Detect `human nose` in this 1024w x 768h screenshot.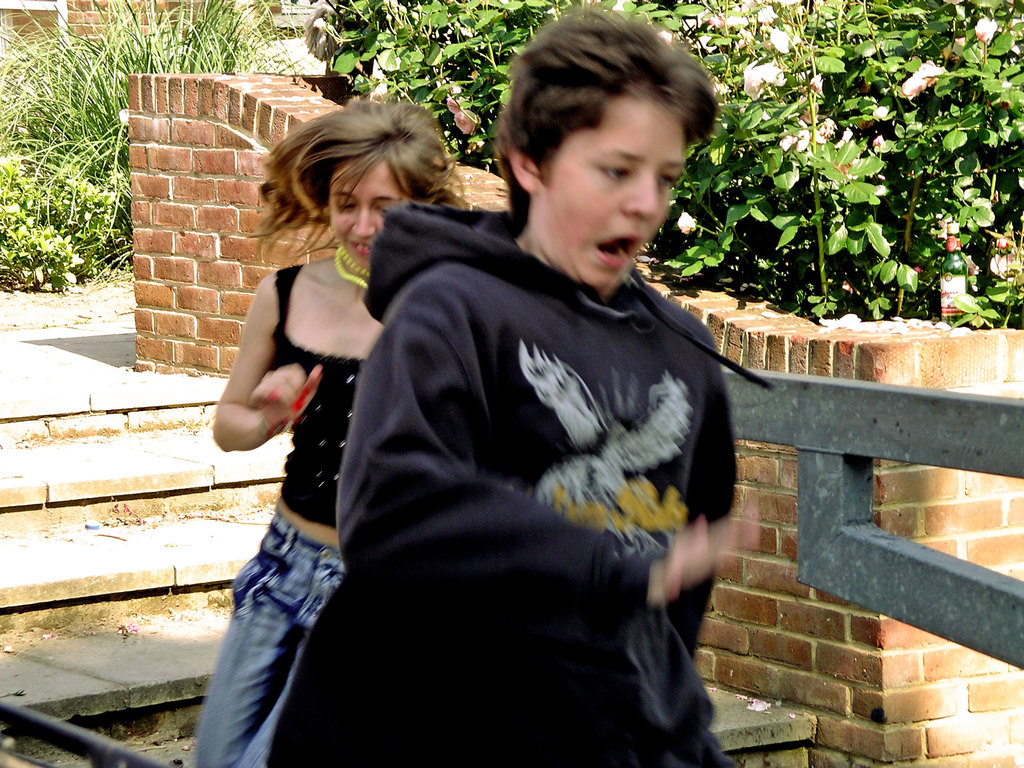
Detection: <box>351,207,378,240</box>.
